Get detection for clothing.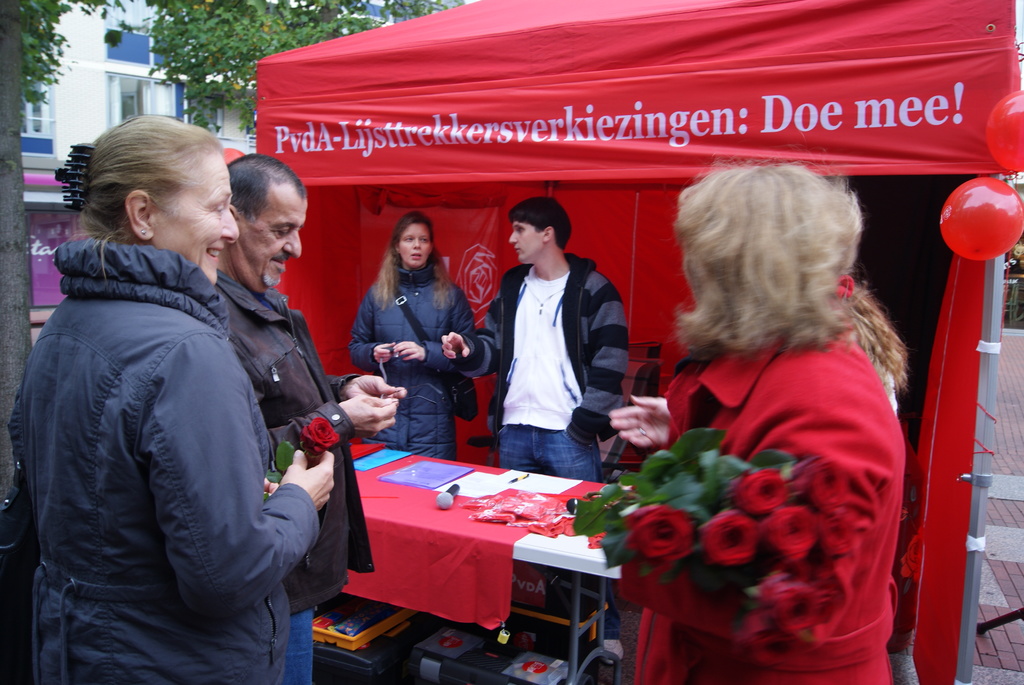
Detection: (x1=8, y1=239, x2=316, y2=684).
